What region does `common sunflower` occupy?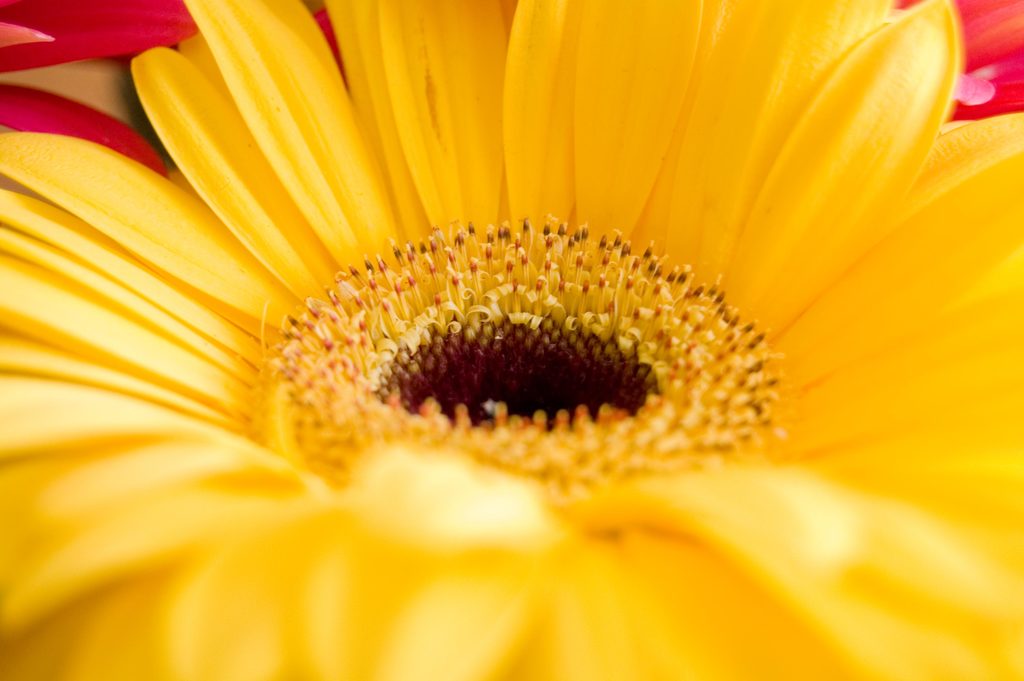
<region>2, 1, 1023, 680</region>.
